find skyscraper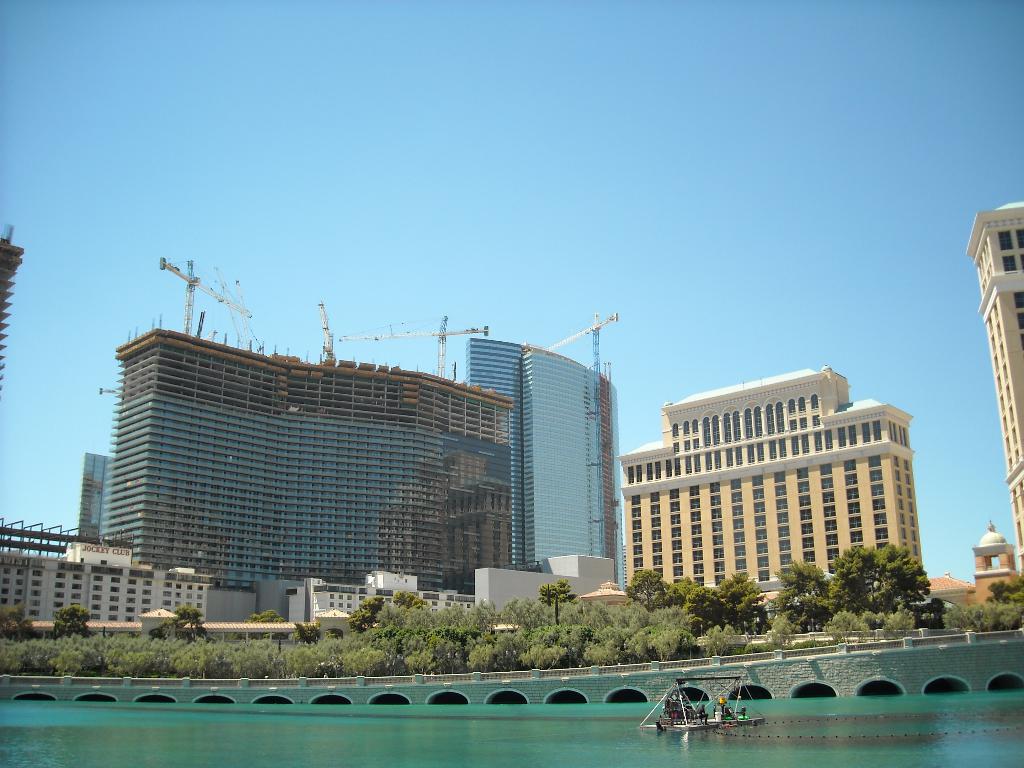
bbox=(569, 356, 940, 627)
